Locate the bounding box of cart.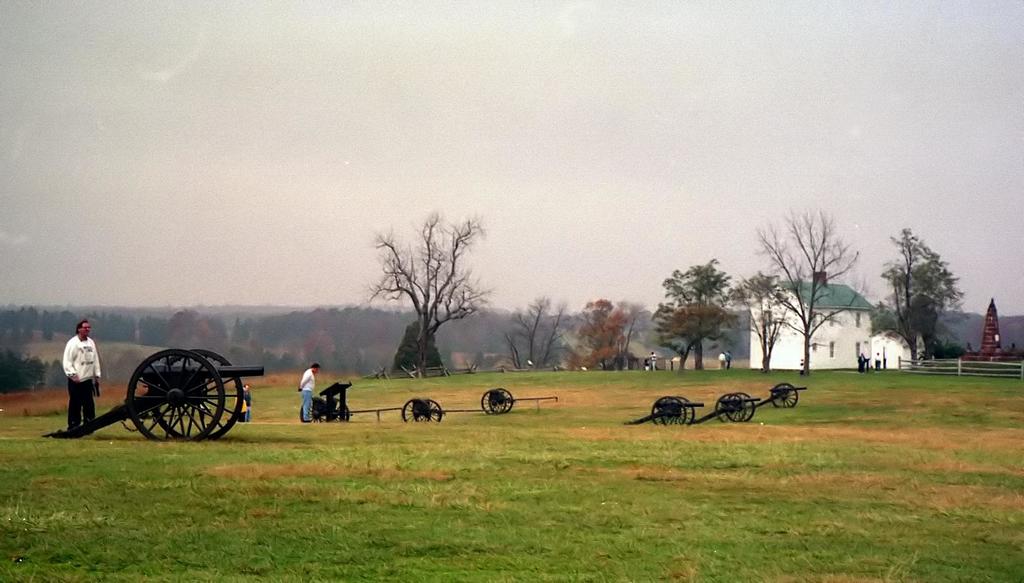
Bounding box: {"left": 625, "top": 392, "right": 703, "bottom": 429}.
